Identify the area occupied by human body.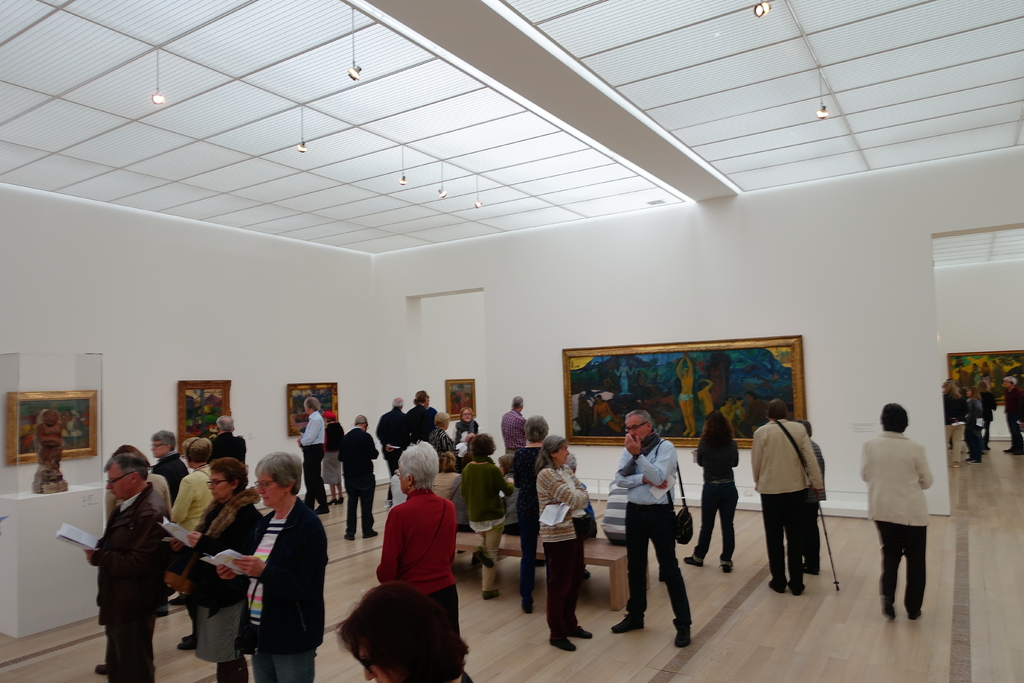
Area: {"left": 1002, "top": 387, "right": 1023, "bottom": 458}.
